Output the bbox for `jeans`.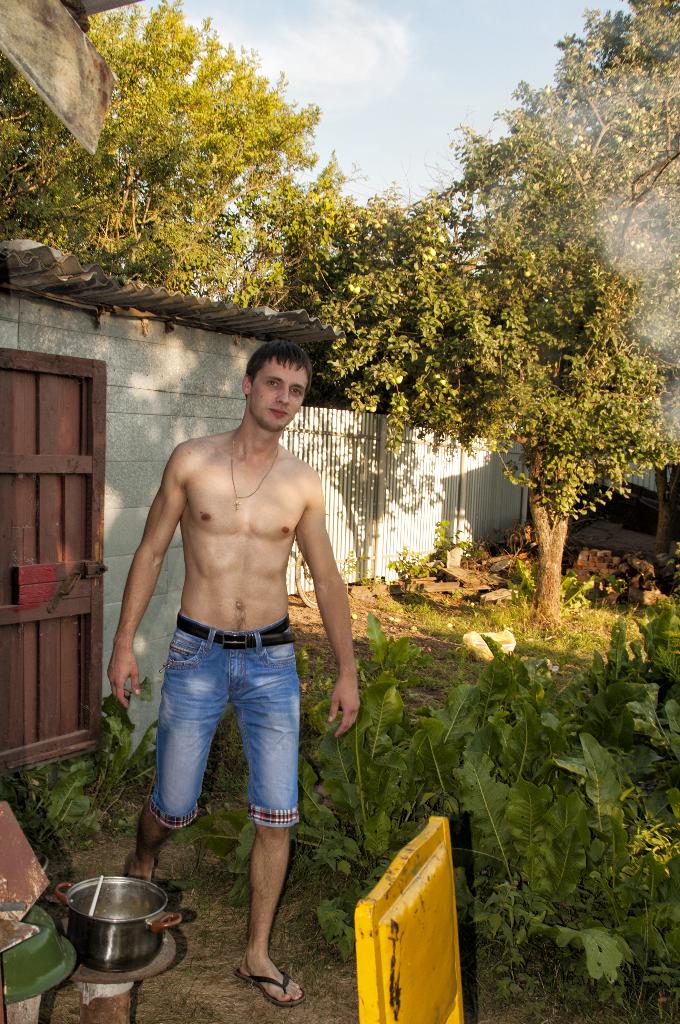
box(130, 627, 311, 842).
